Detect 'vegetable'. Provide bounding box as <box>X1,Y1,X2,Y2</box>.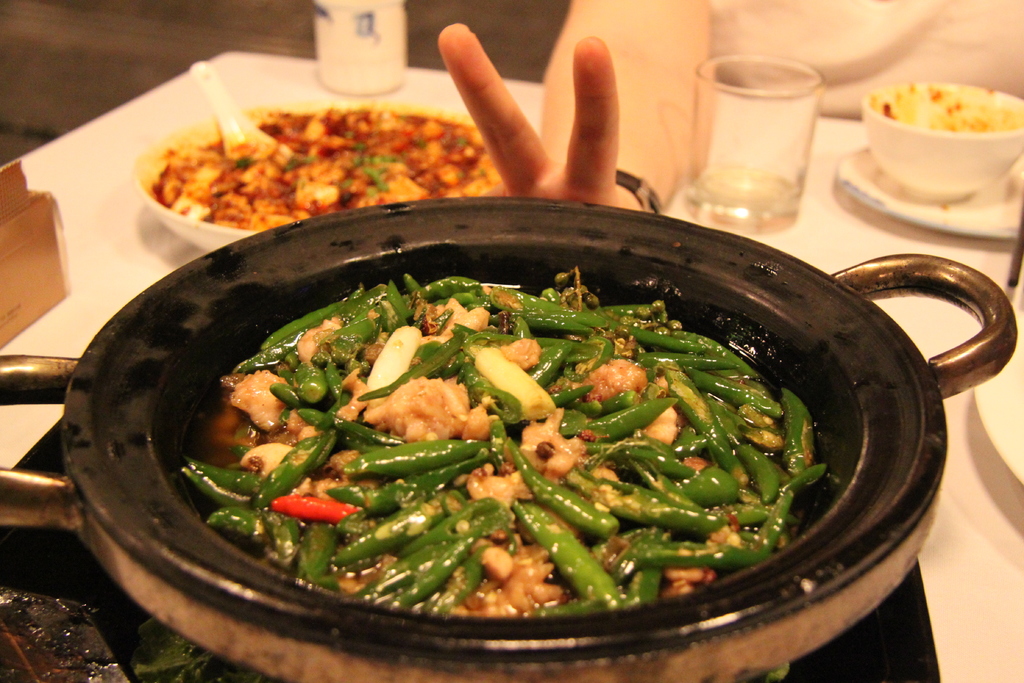
<box>424,277,481,301</box>.
